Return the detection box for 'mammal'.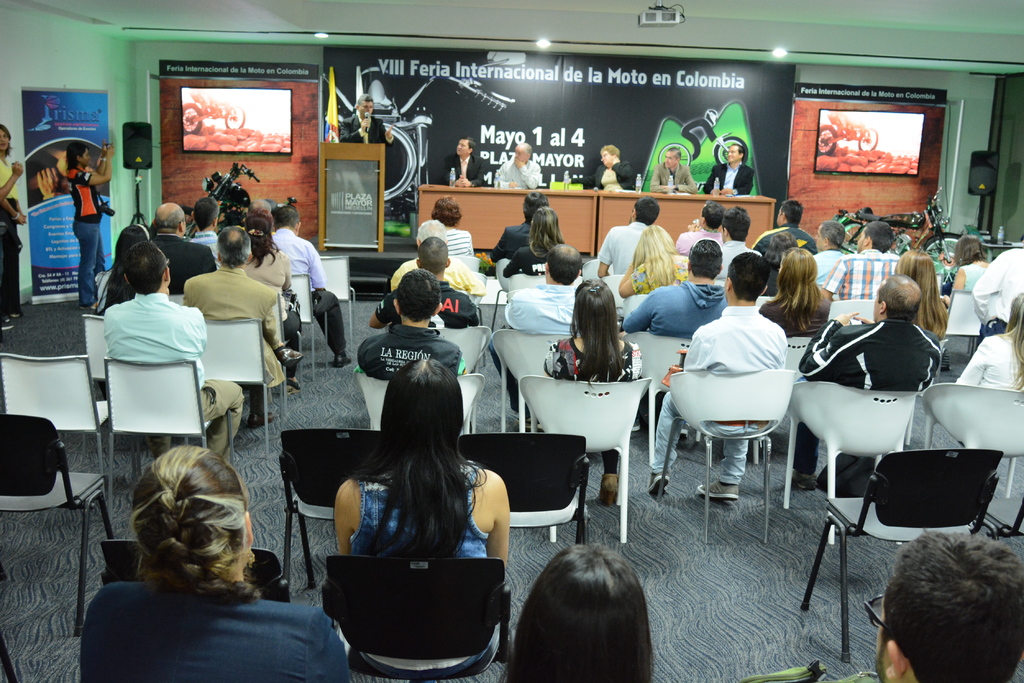
(815, 224, 845, 286).
